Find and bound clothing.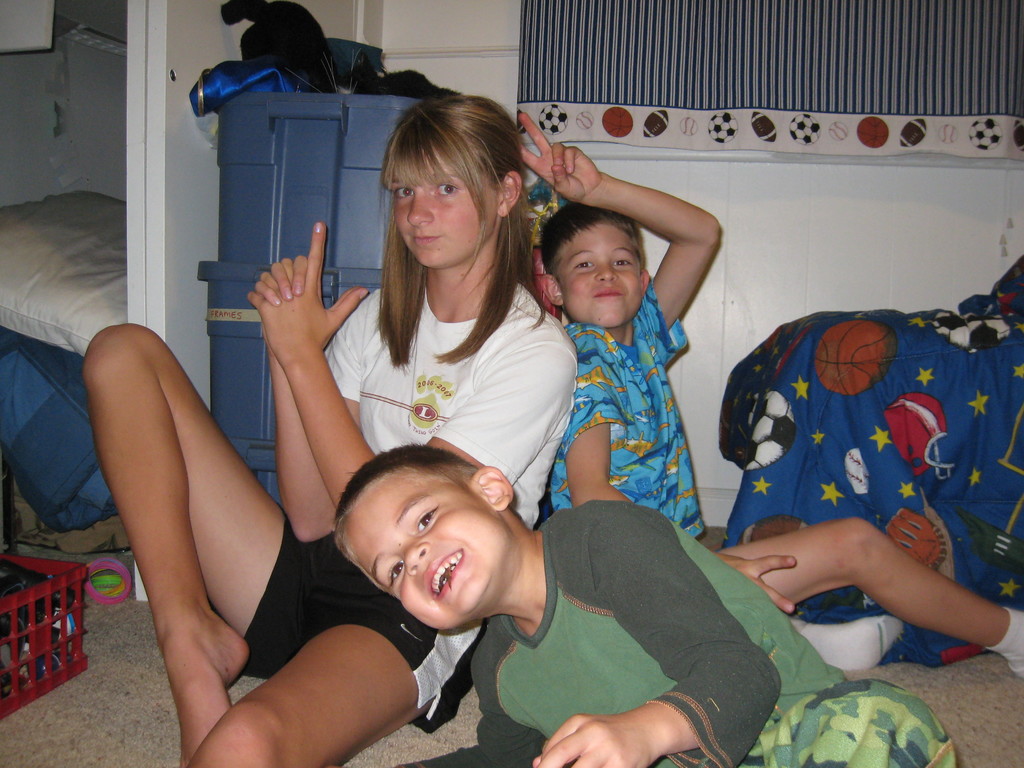
Bound: bbox=[389, 498, 963, 767].
